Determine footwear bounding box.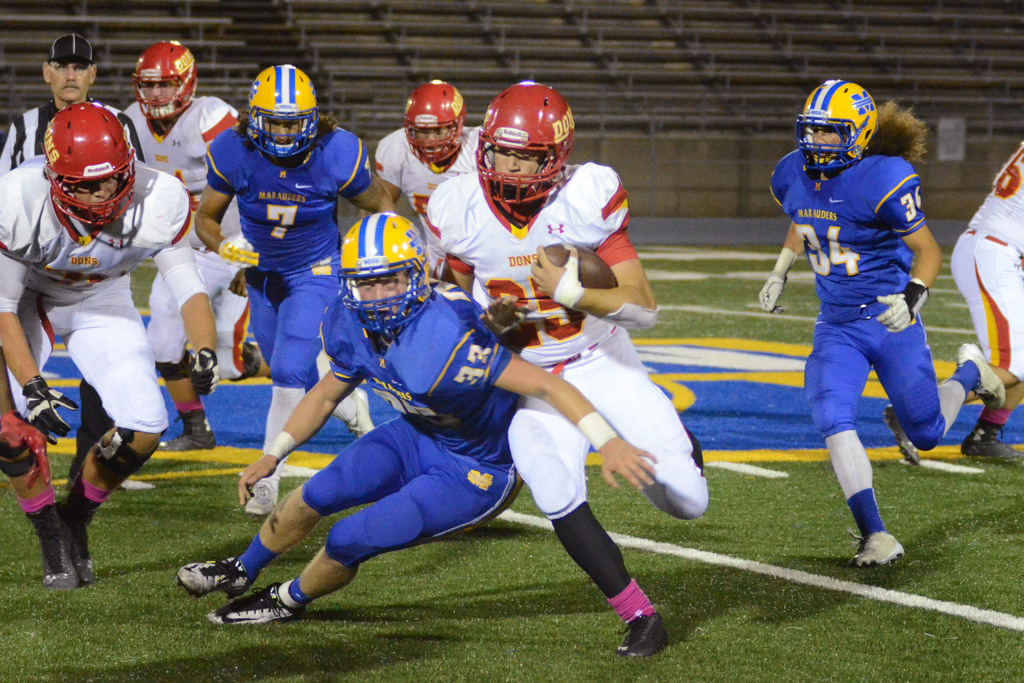
Determined: <box>956,340,1005,413</box>.
